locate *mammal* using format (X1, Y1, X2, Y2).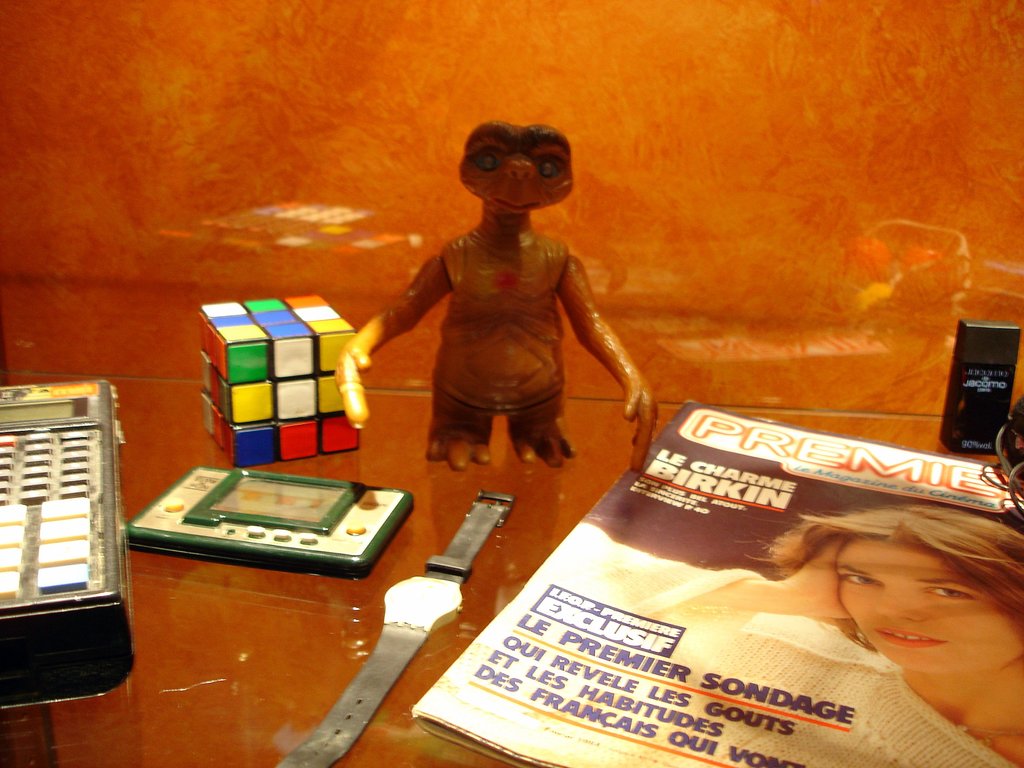
(332, 118, 653, 472).
